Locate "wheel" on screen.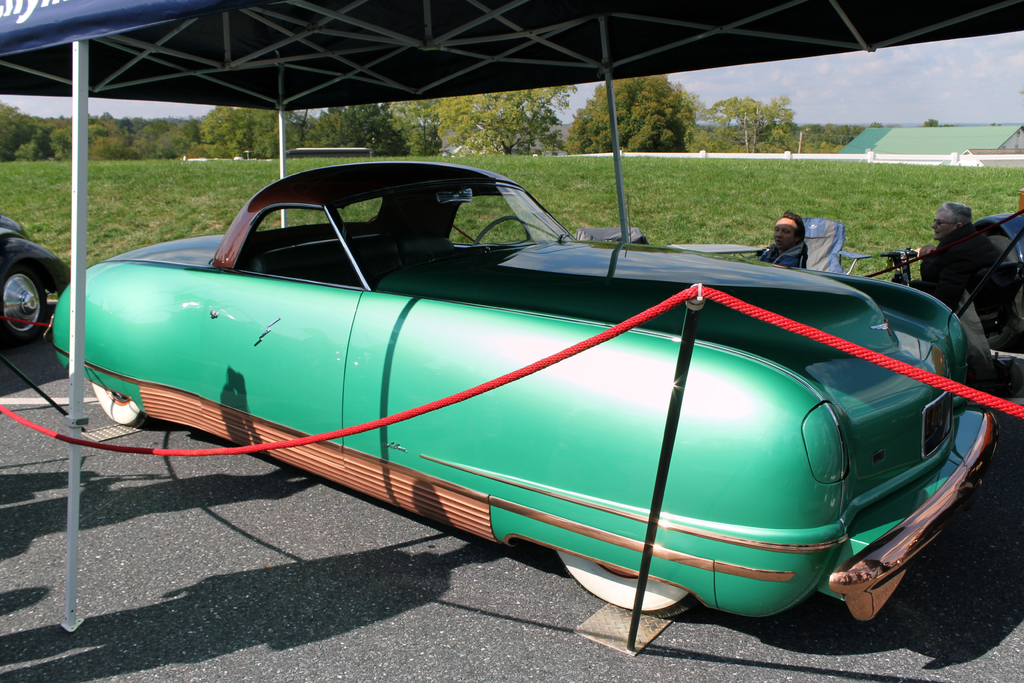
On screen at region(1, 261, 52, 333).
